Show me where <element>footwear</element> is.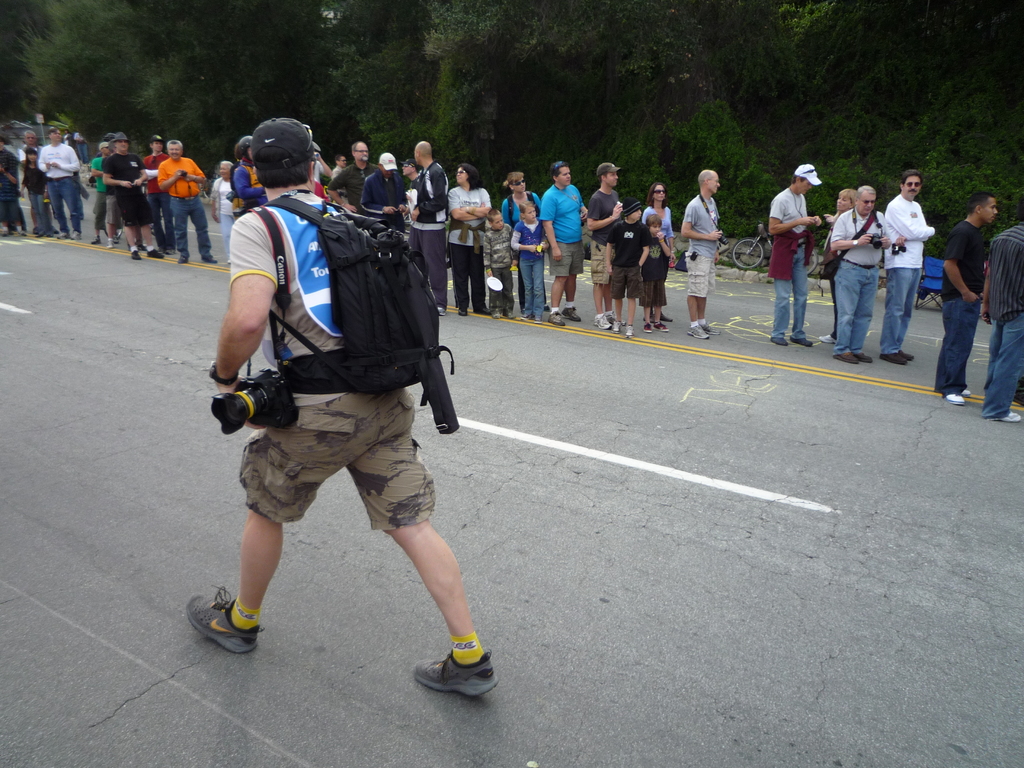
<element>footwear</element> is at 771:338:786:348.
